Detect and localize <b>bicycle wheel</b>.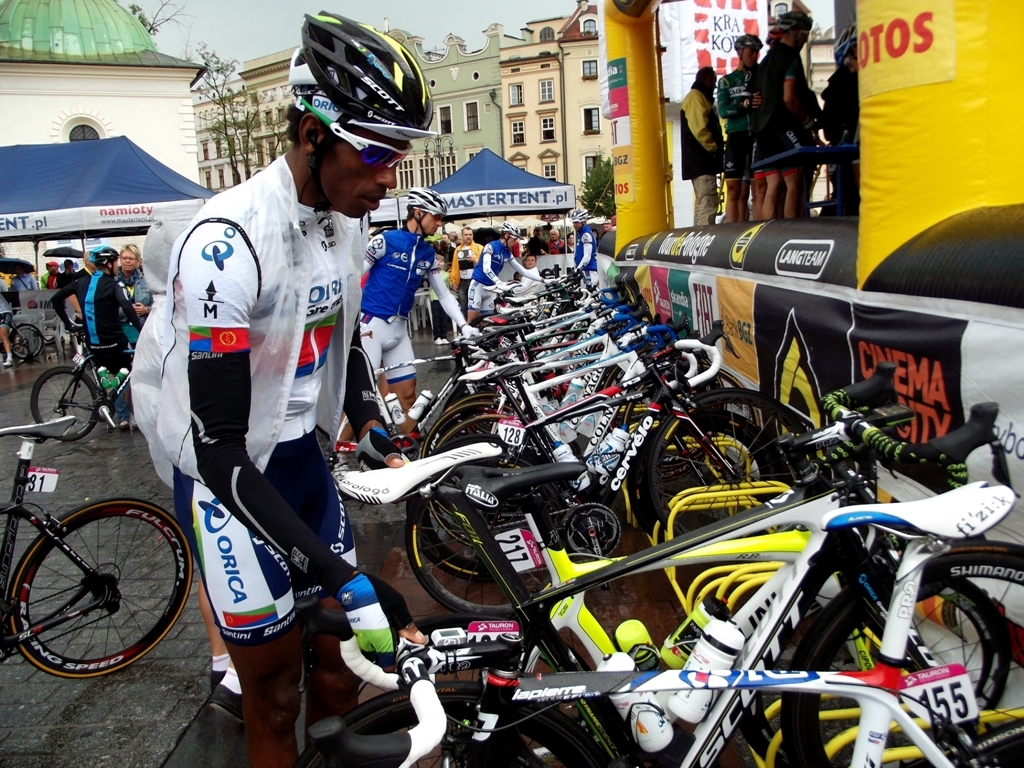
Localized at (x1=29, y1=365, x2=99, y2=441).
